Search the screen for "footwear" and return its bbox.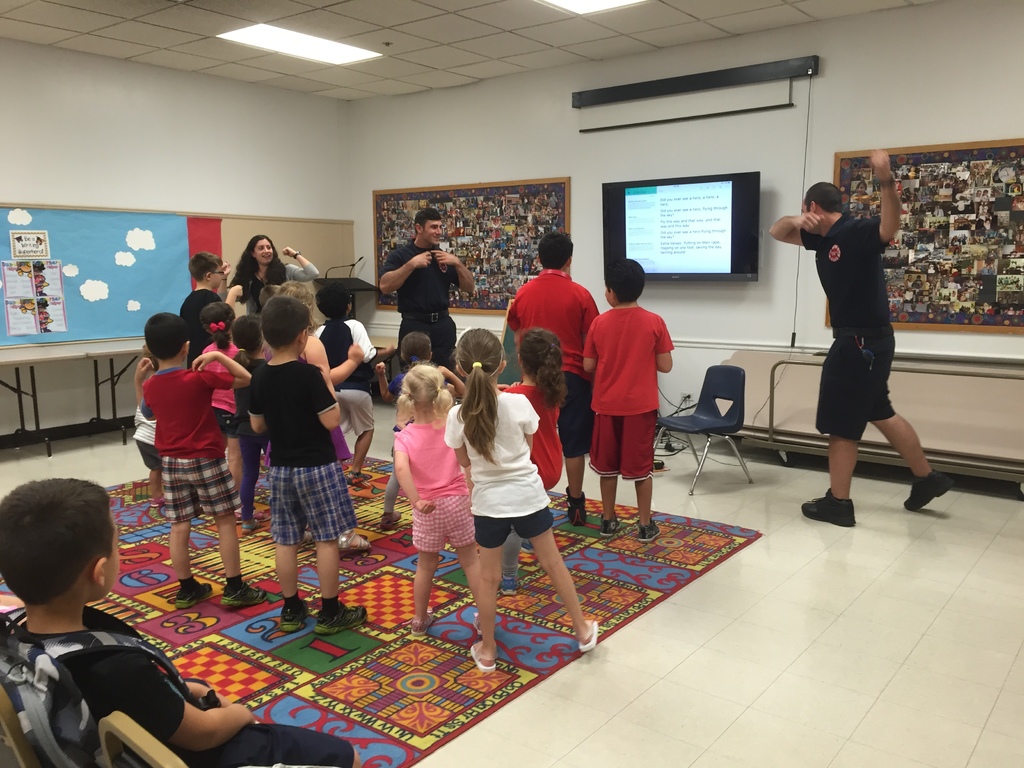
Found: <box>652,454,664,470</box>.
